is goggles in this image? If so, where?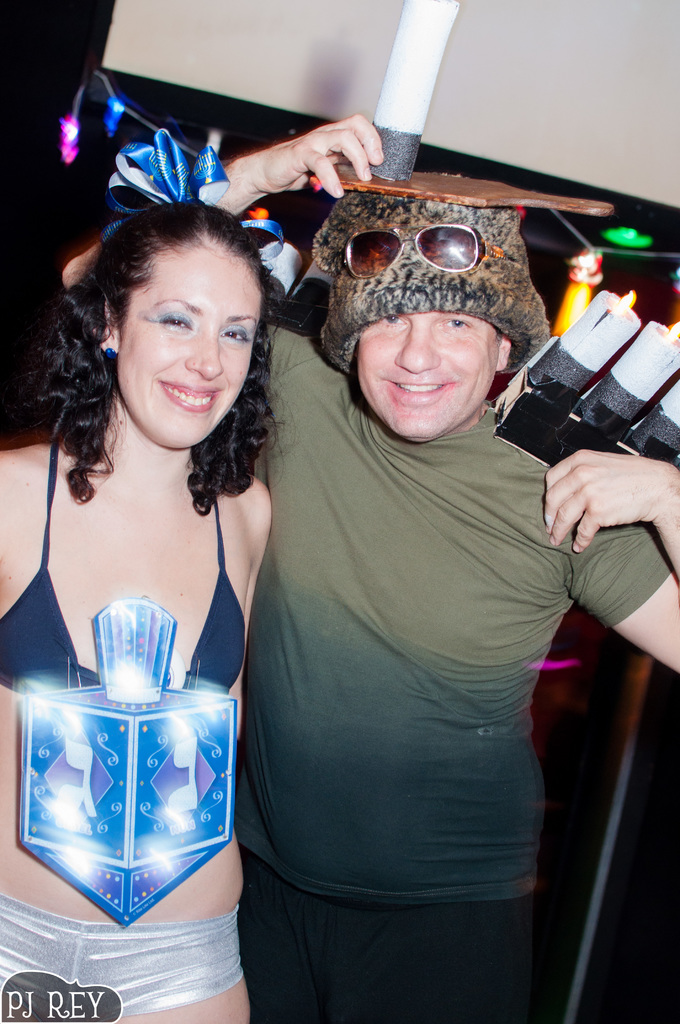
Yes, at 337 232 524 287.
